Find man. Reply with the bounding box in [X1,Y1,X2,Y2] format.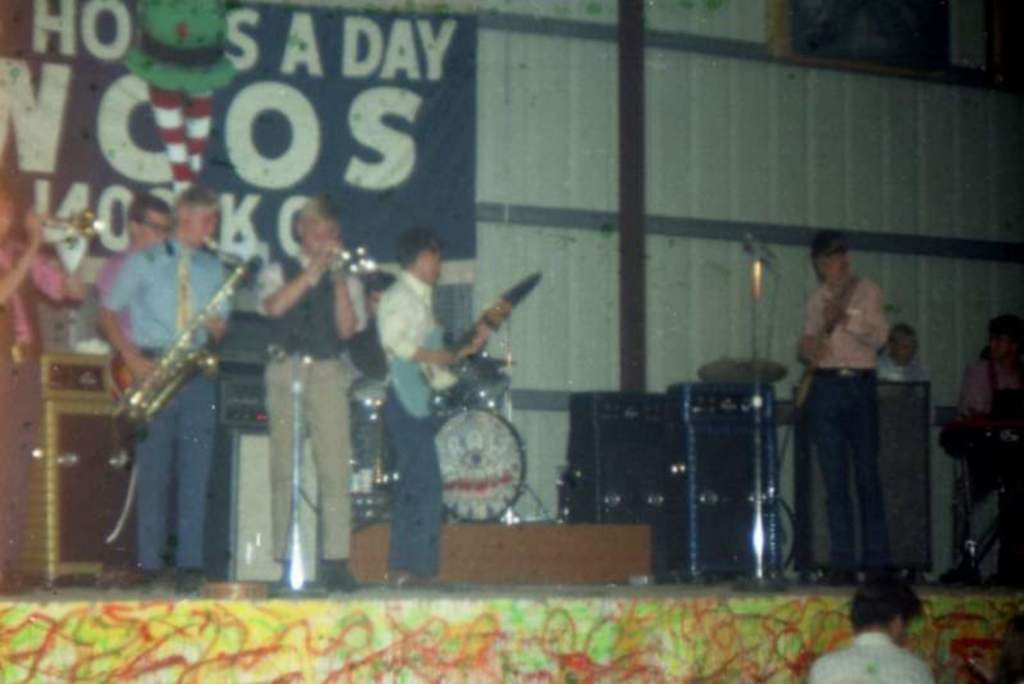
[248,208,362,603].
